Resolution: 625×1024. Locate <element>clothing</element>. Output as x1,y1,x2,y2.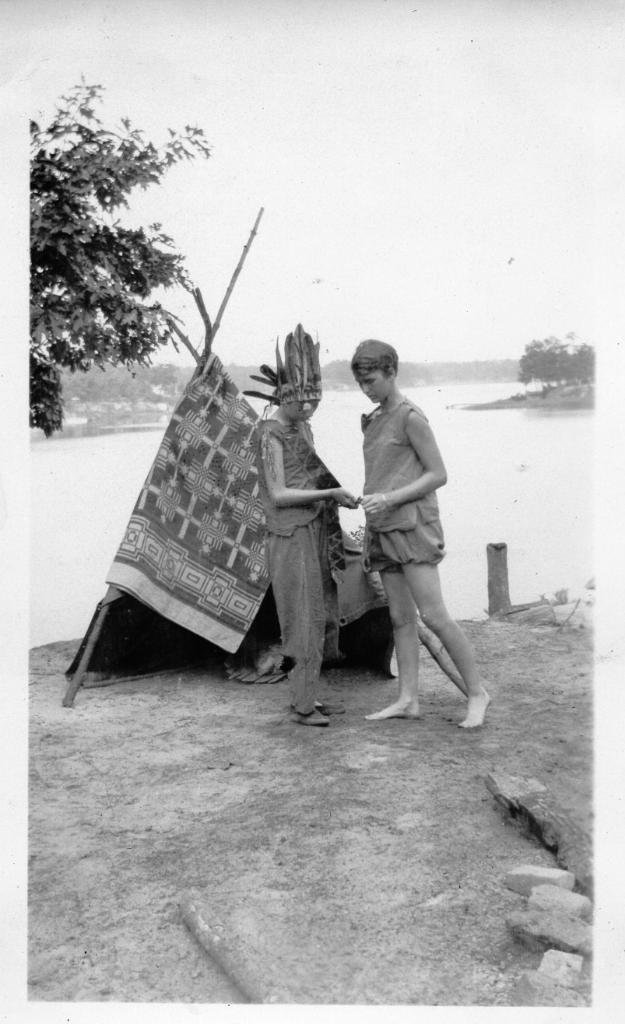
363,388,444,568.
